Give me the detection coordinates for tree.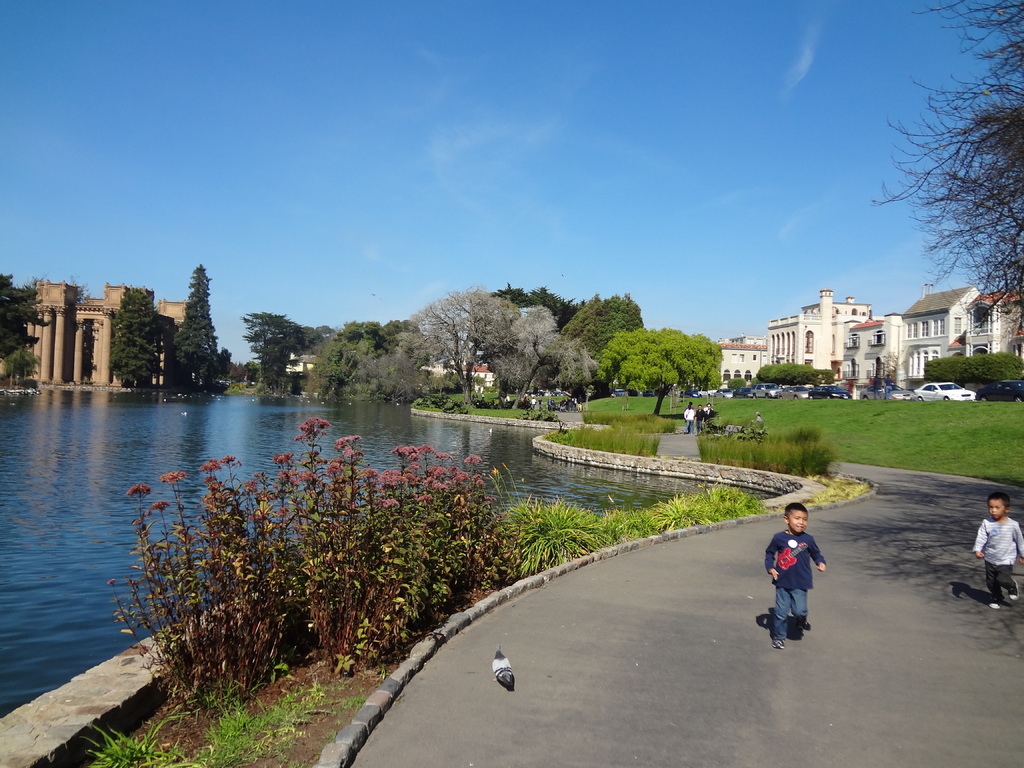
0,273,62,392.
